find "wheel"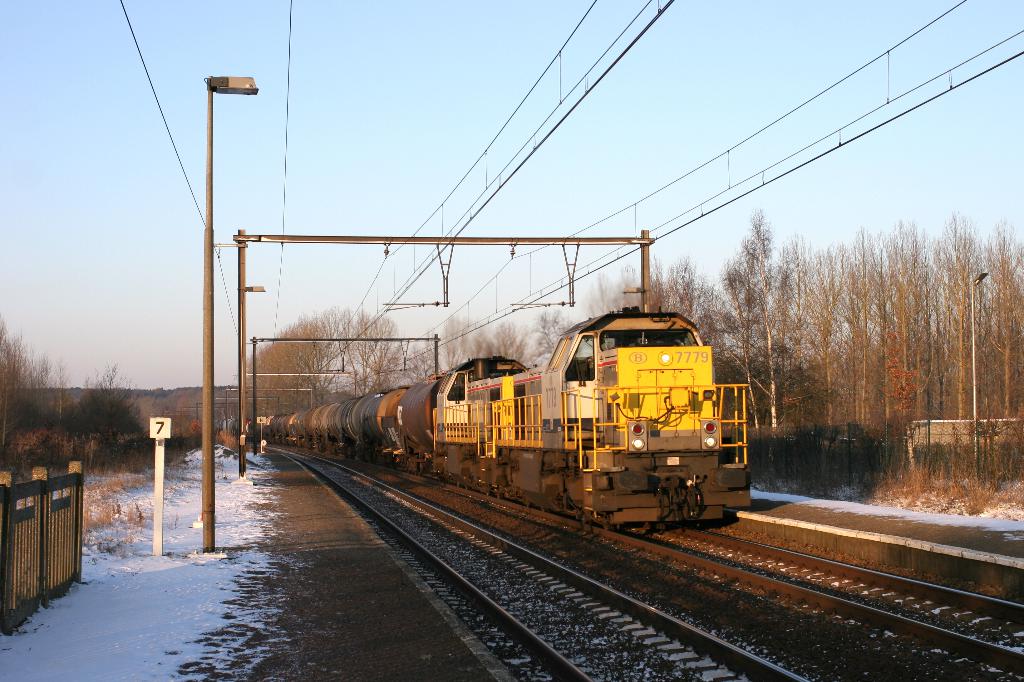
l=551, t=496, r=561, b=519
